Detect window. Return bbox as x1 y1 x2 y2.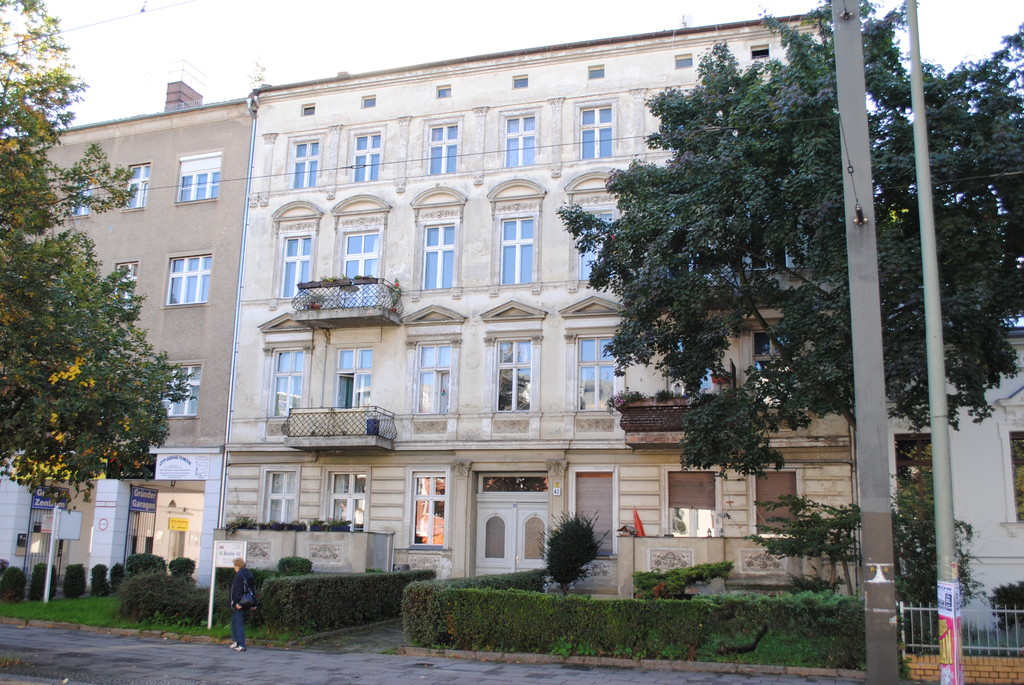
115 261 137 312.
